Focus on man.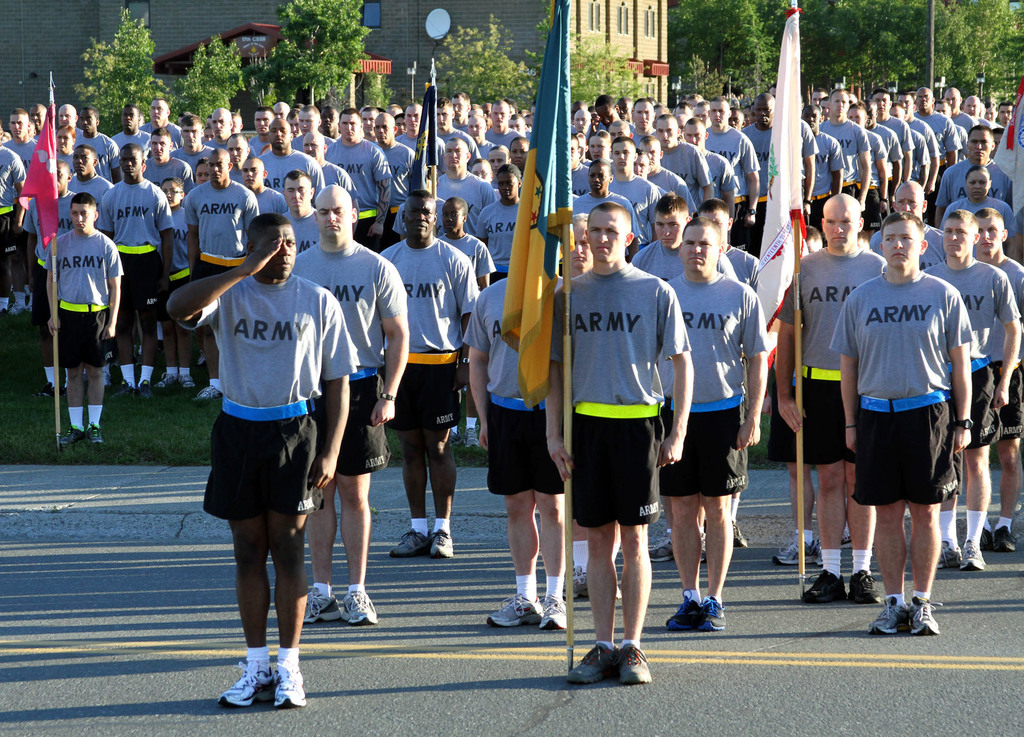
Focused at x1=651 y1=218 x2=765 y2=633.
